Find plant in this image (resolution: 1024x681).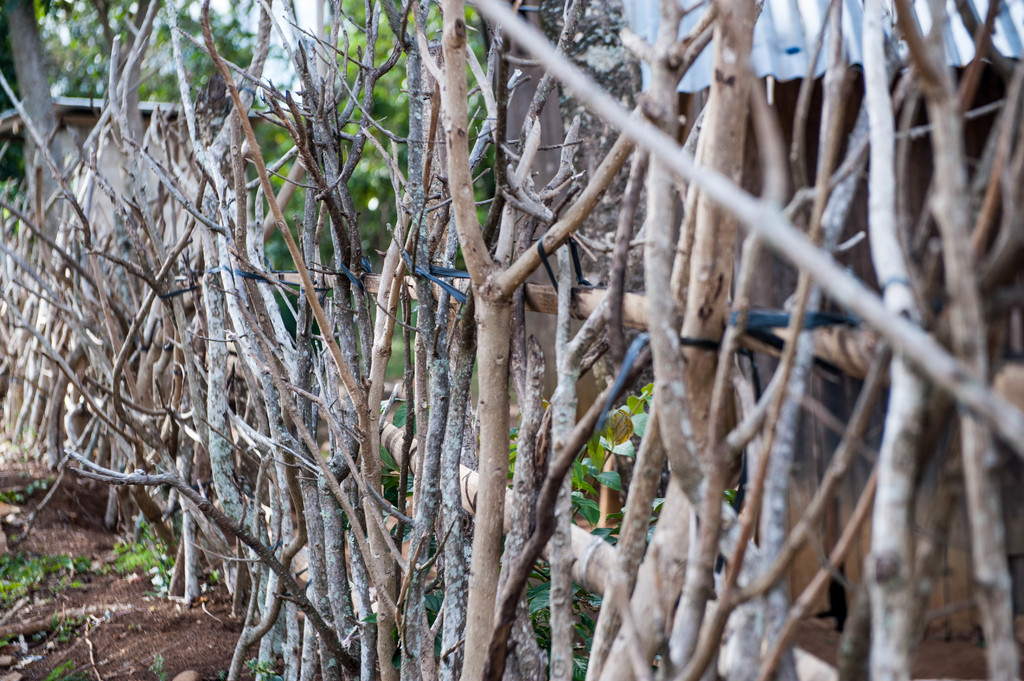
l=0, t=618, r=84, b=649.
